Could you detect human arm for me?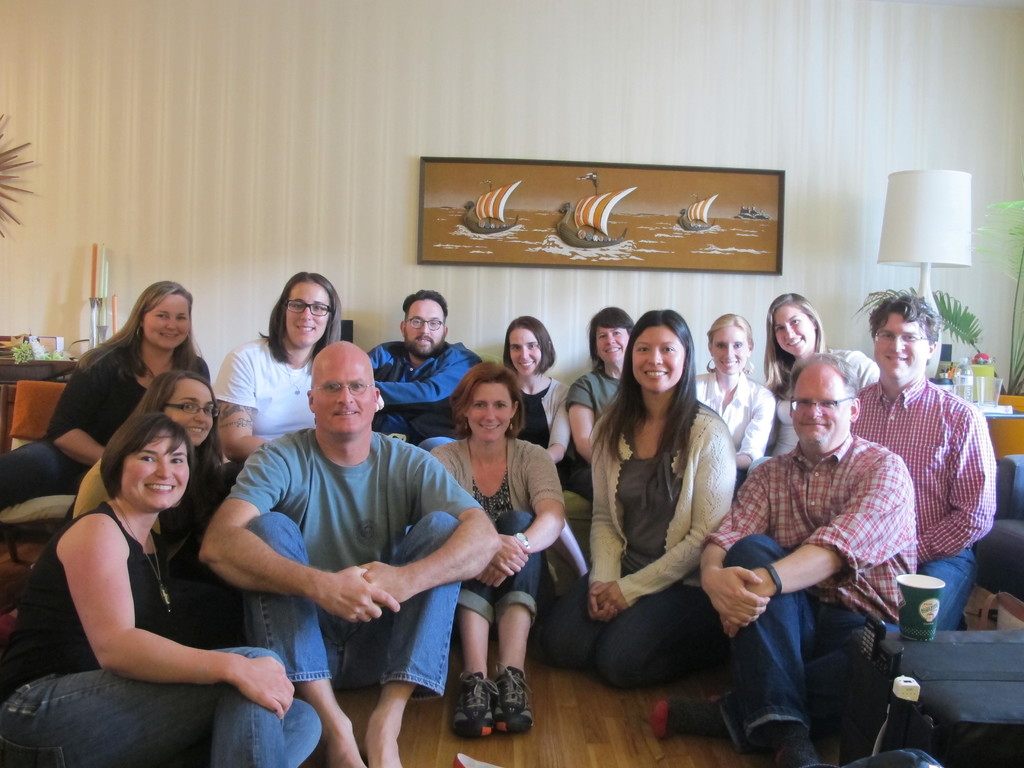
Detection result: pyautogui.locateOnScreen(915, 407, 1001, 563).
